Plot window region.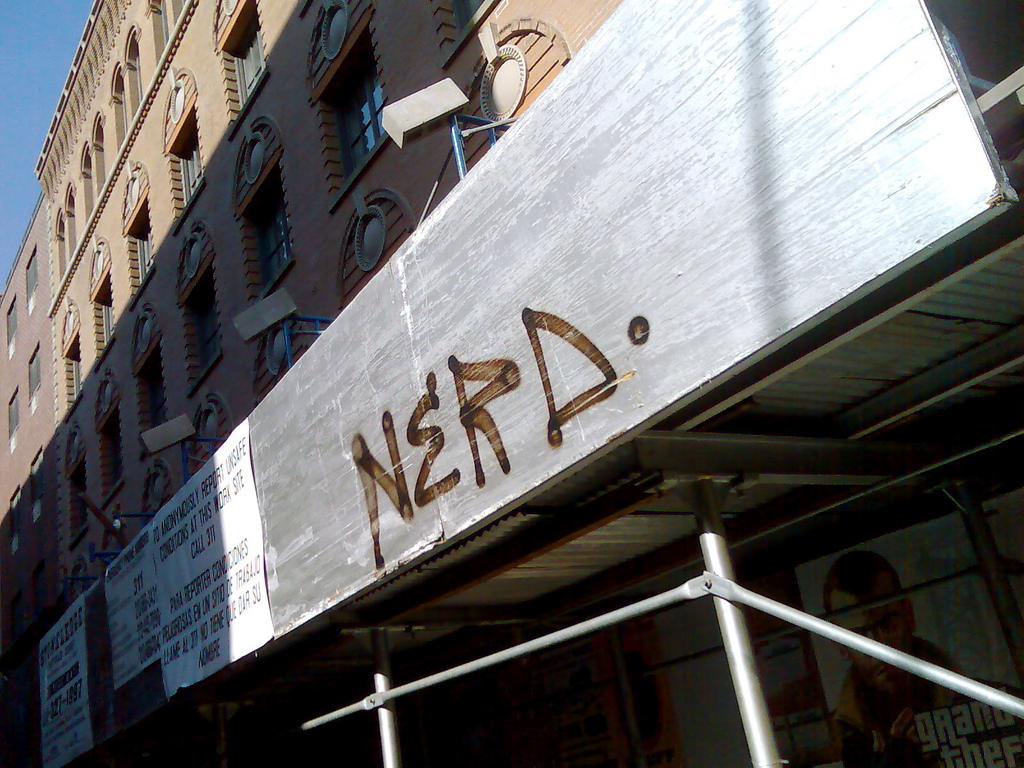
Plotted at rect(108, 70, 124, 150).
